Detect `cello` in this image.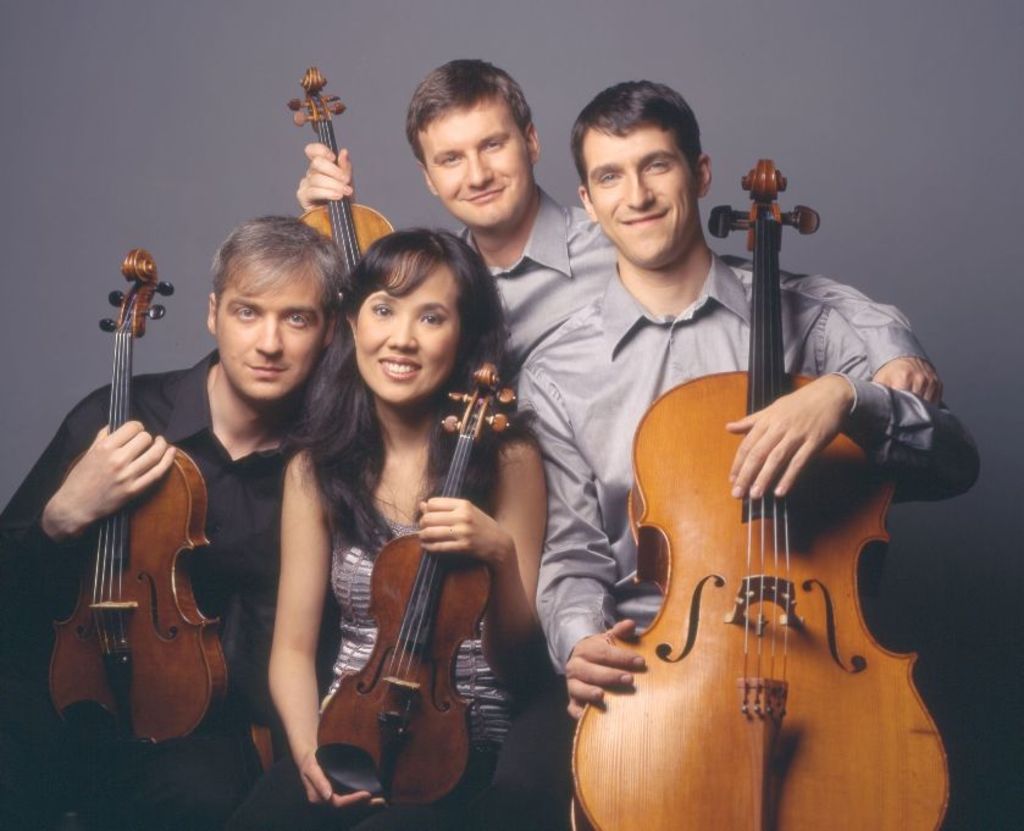
Detection: 568, 159, 954, 830.
